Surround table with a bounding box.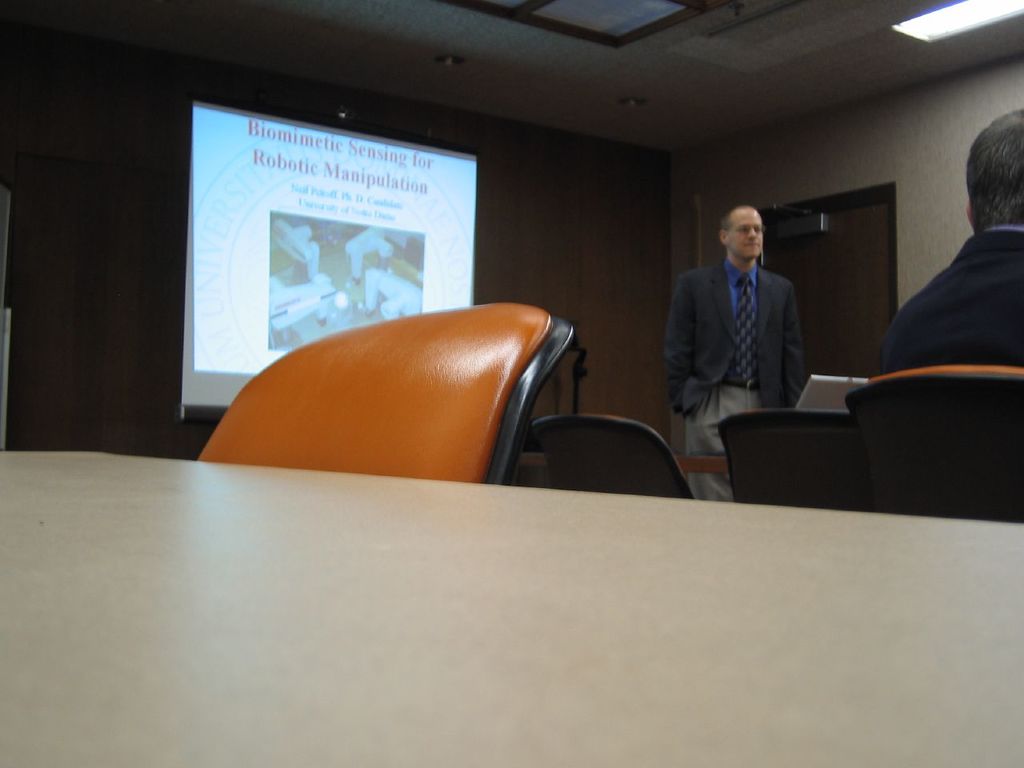
[0, 444, 1023, 767].
